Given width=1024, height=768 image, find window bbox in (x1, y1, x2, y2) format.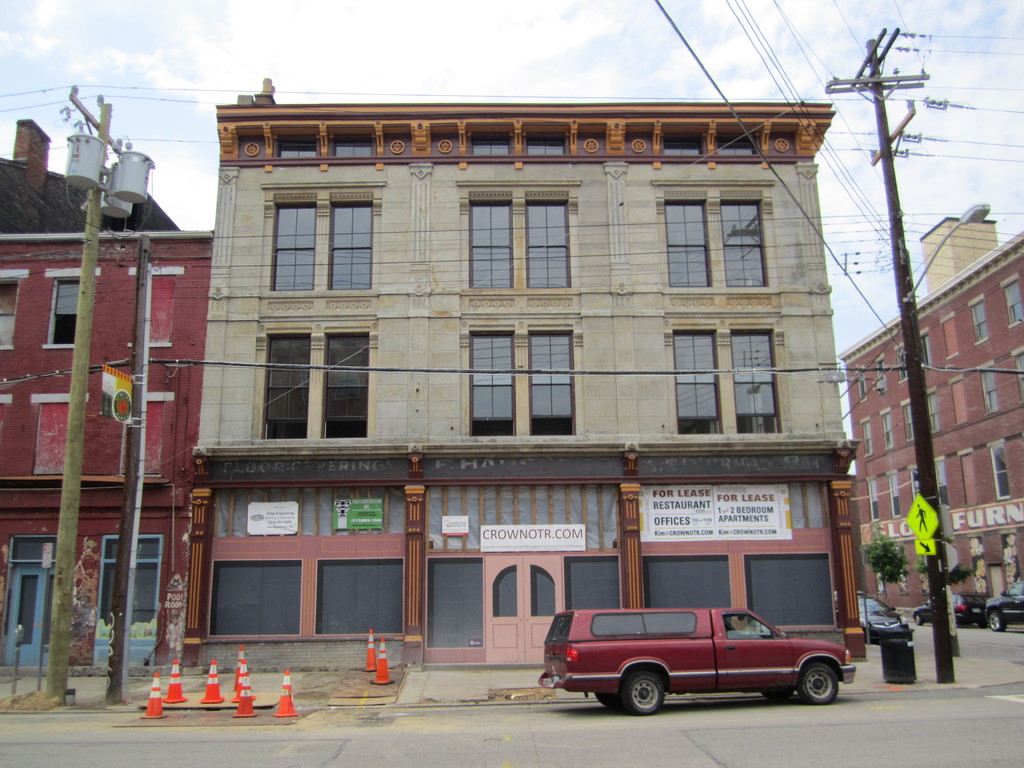
(1011, 345, 1023, 403).
